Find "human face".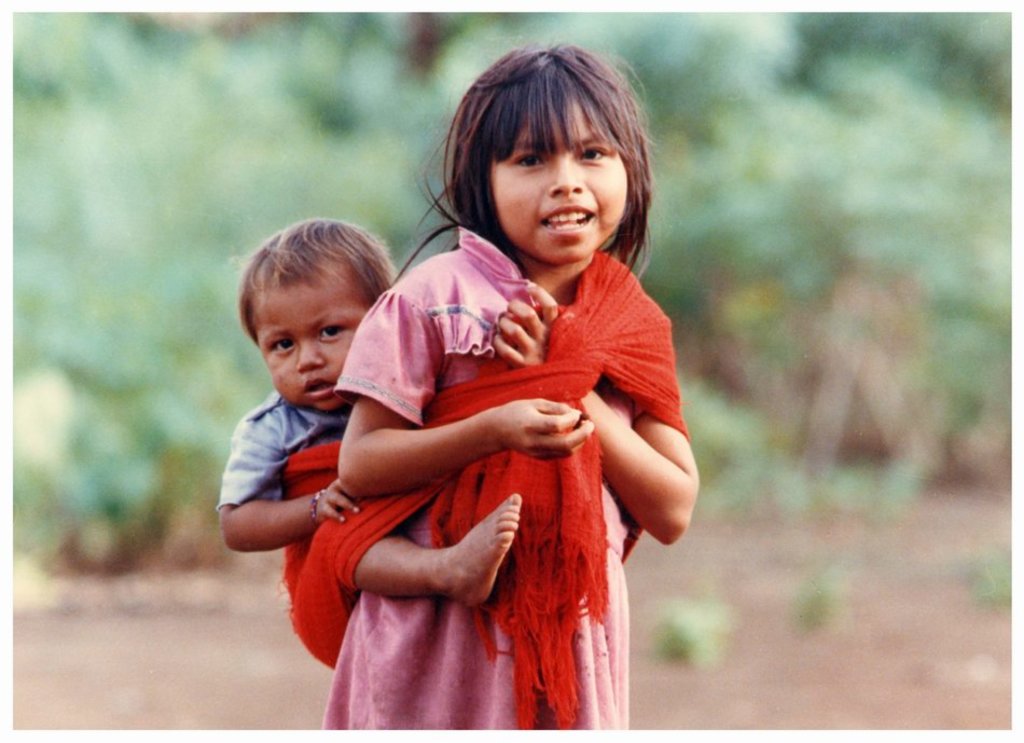
255/272/375/415.
